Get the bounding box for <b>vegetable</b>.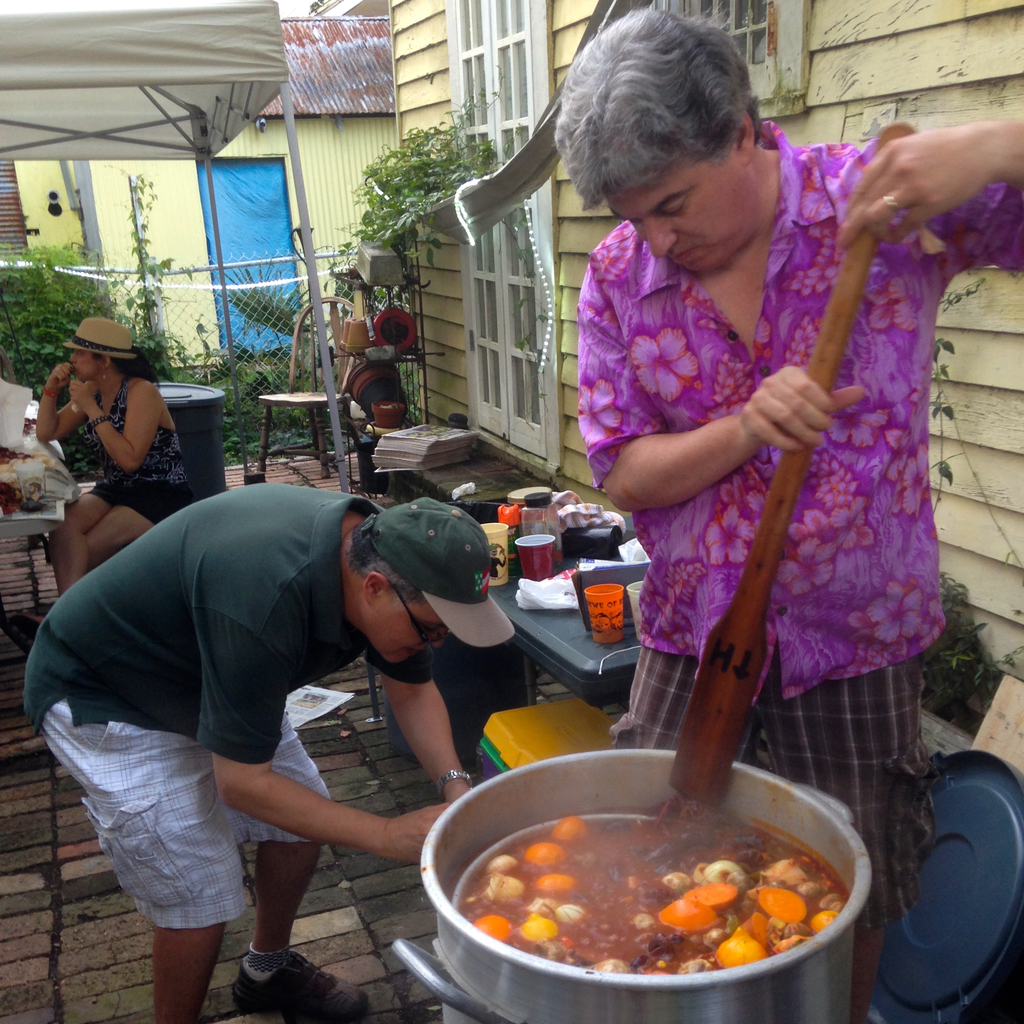
detection(716, 929, 763, 964).
